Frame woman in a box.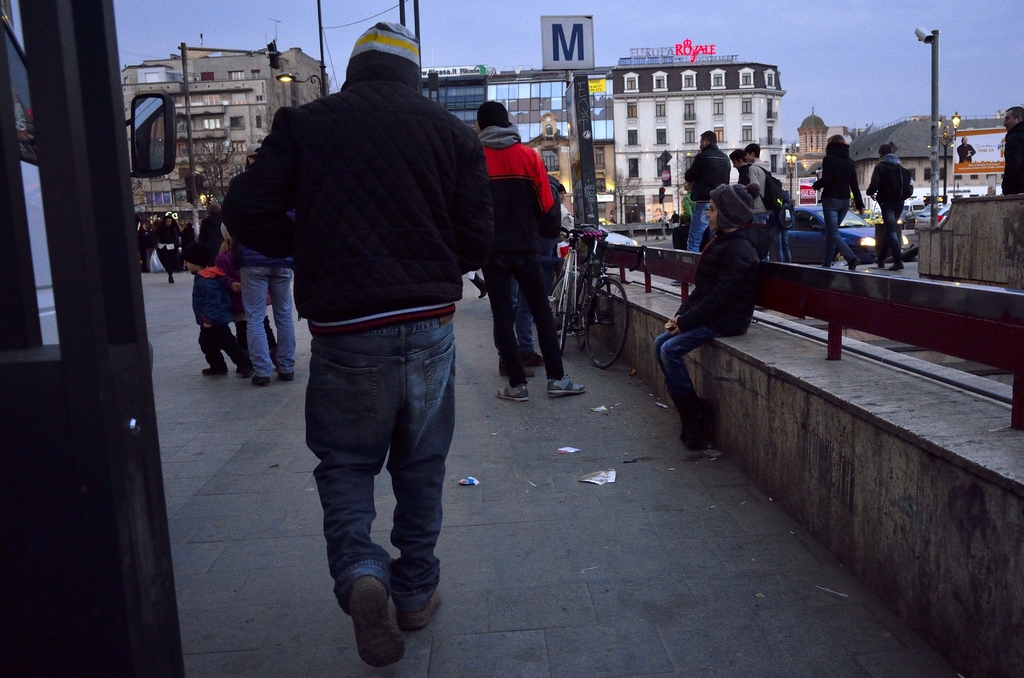
BBox(812, 136, 863, 273).
